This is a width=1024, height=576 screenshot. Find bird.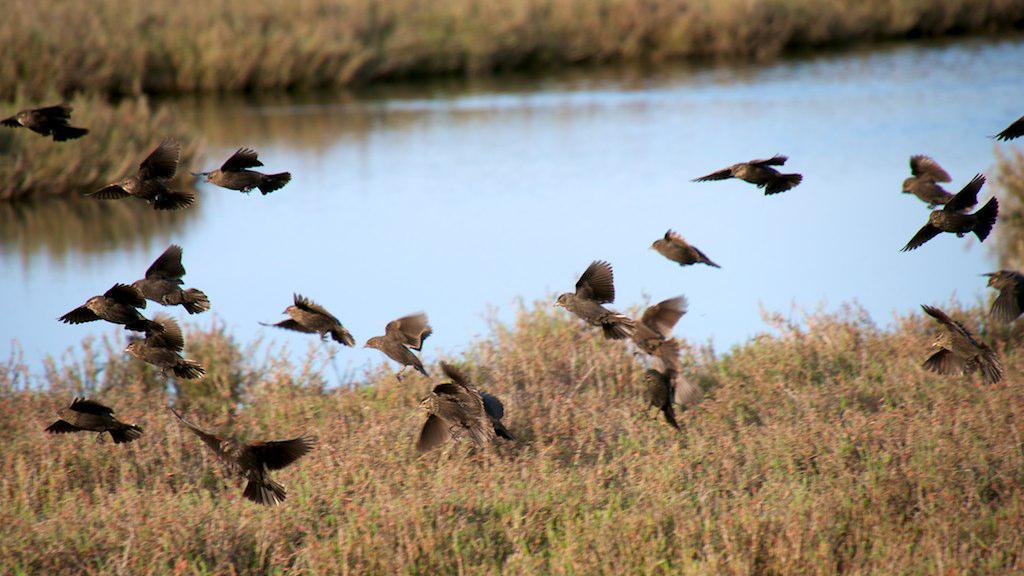
Bounding box: region(360, 312, 433, 382).
